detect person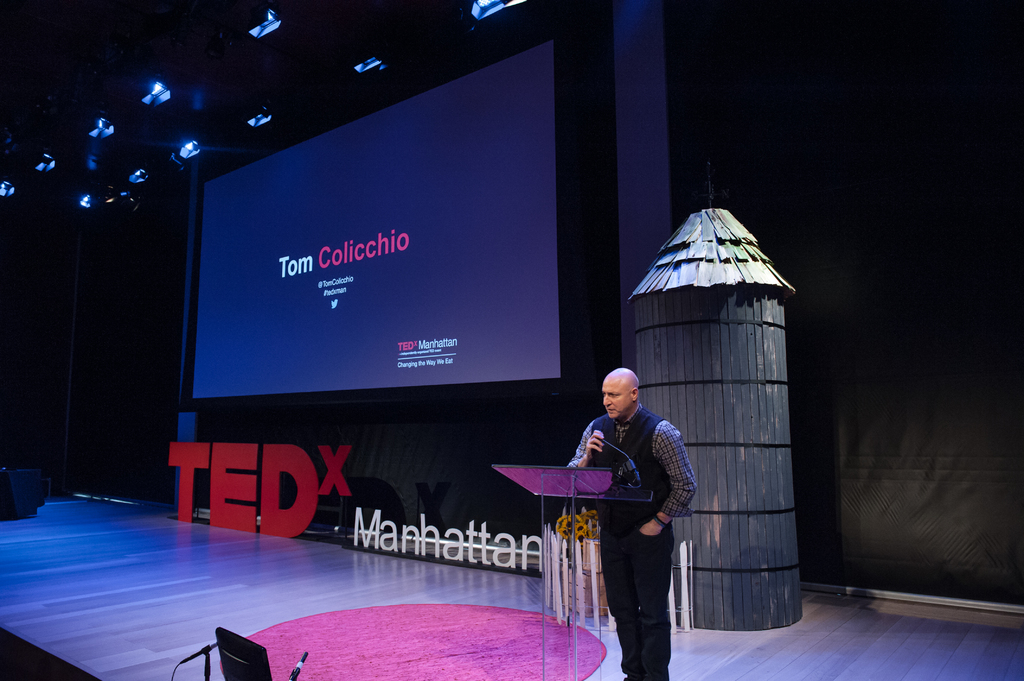
l=572, t=355, r=701, b=664
